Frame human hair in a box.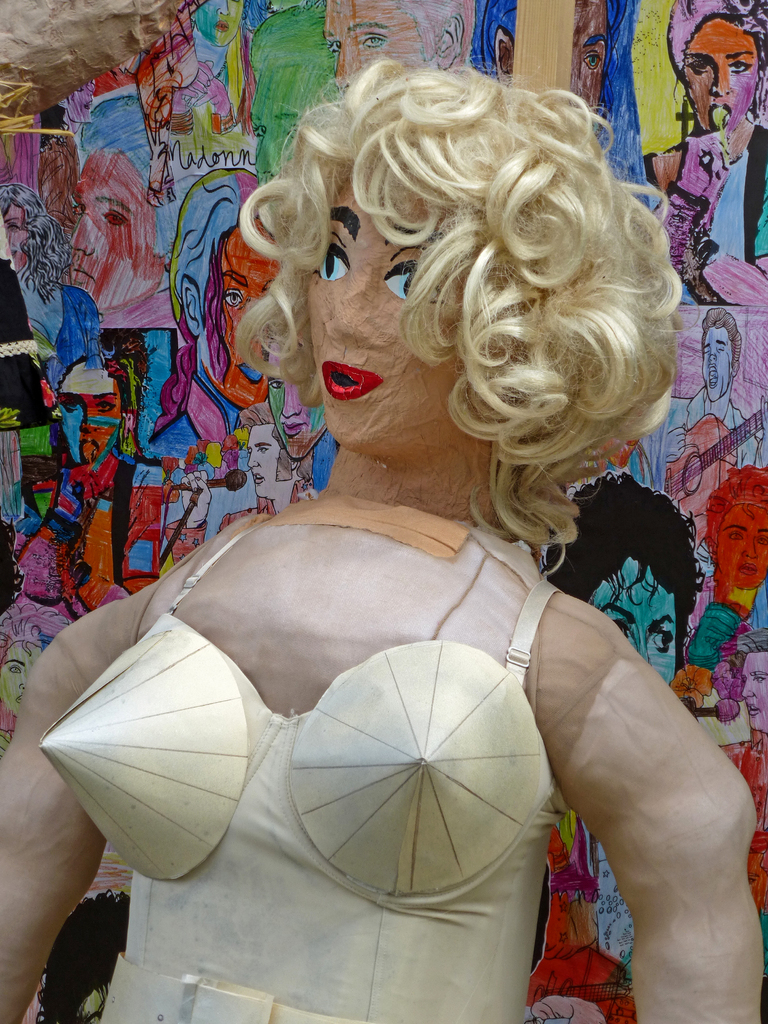
Rect(0, 181, 75, 309).
